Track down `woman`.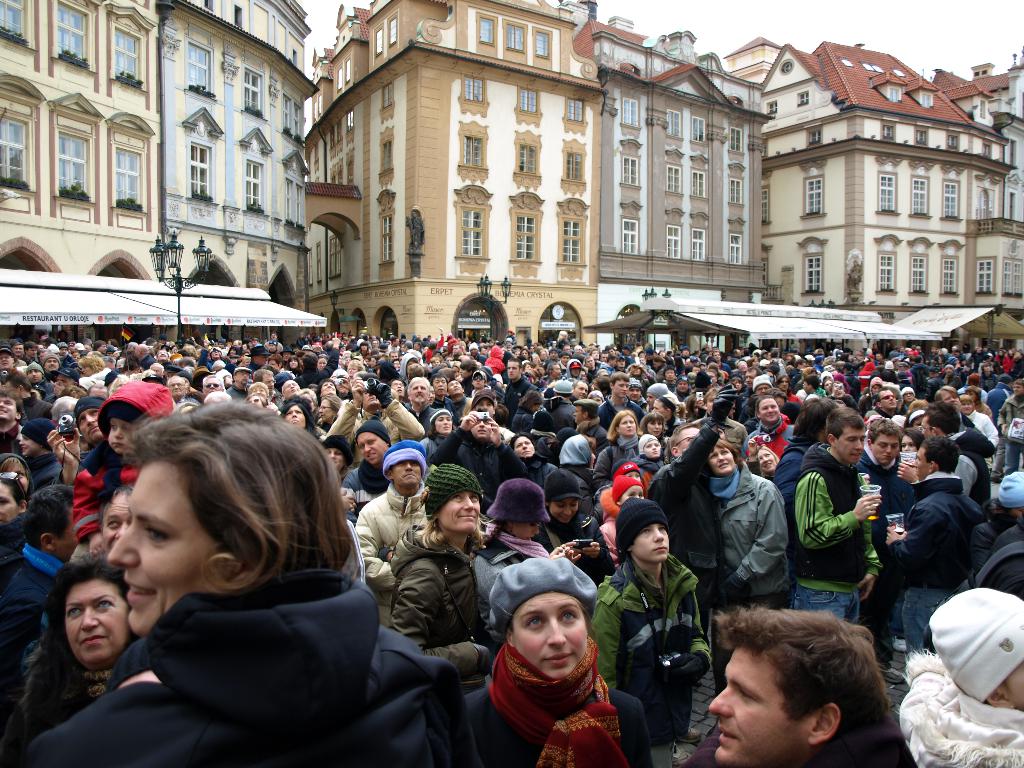
Tracked to Rect(562, 434, 600, 512).
